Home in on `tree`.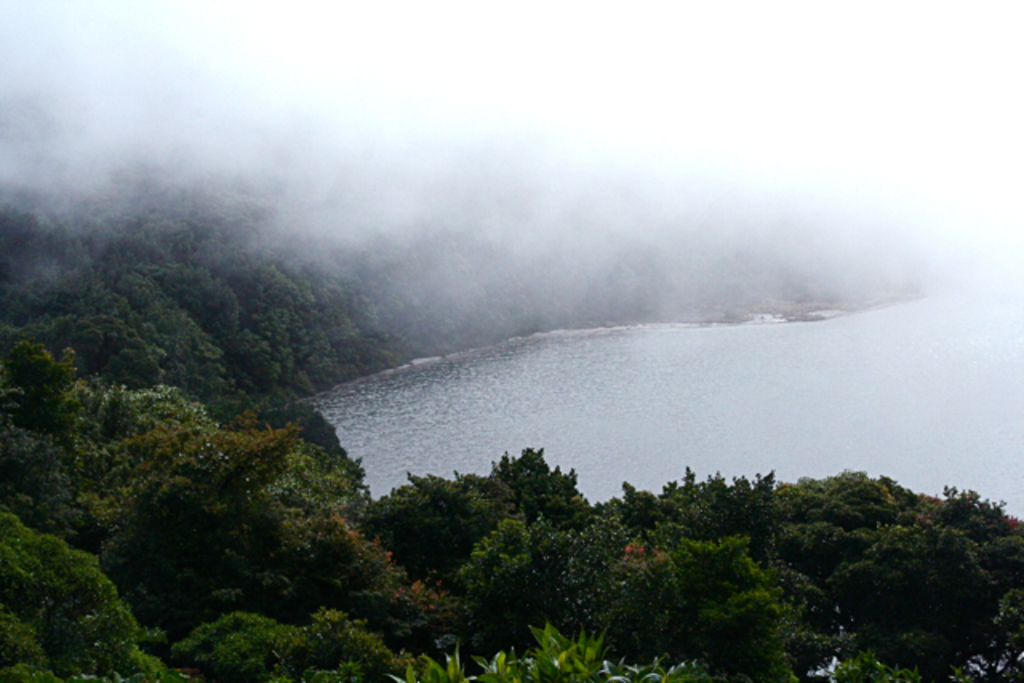
Homed in at <bbox>462, 515, 765, 681</bbox>.
